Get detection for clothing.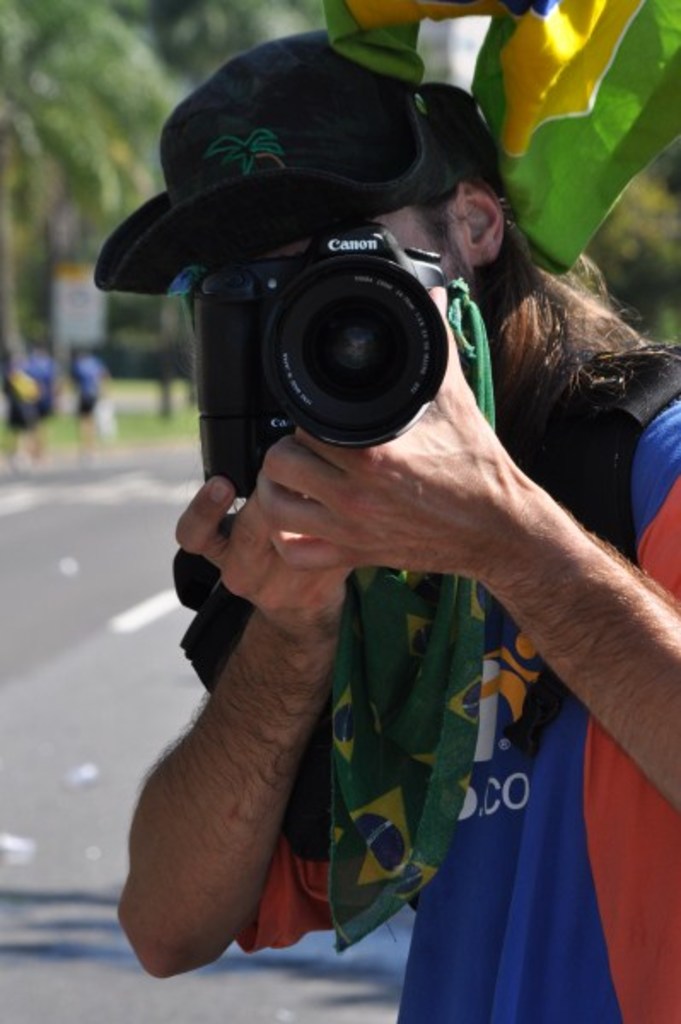
Detection: Rect(261, 474, 650, 1007).
